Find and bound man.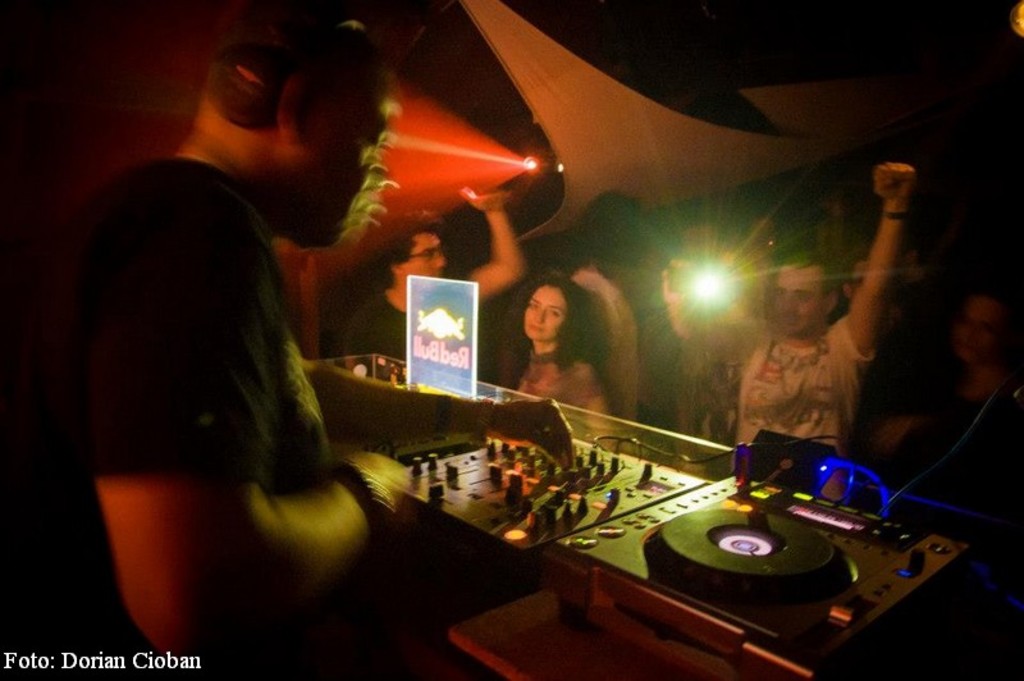
Bound: 0/19/576/680.
